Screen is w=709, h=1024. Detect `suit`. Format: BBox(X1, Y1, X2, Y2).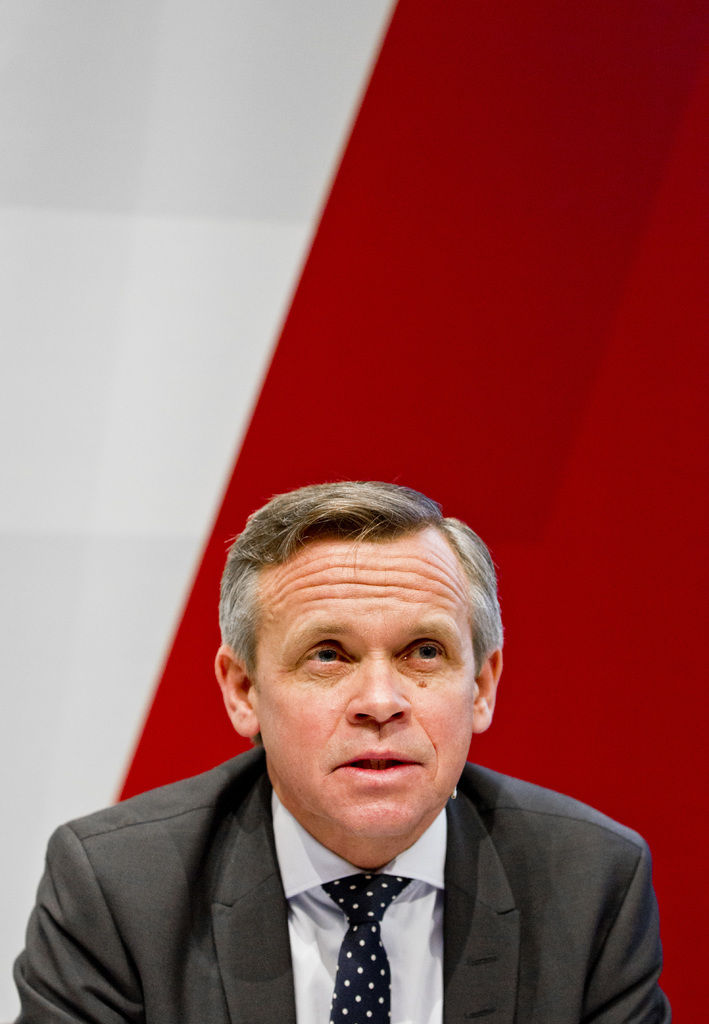
BBox(4, 743, 697, 1020).
